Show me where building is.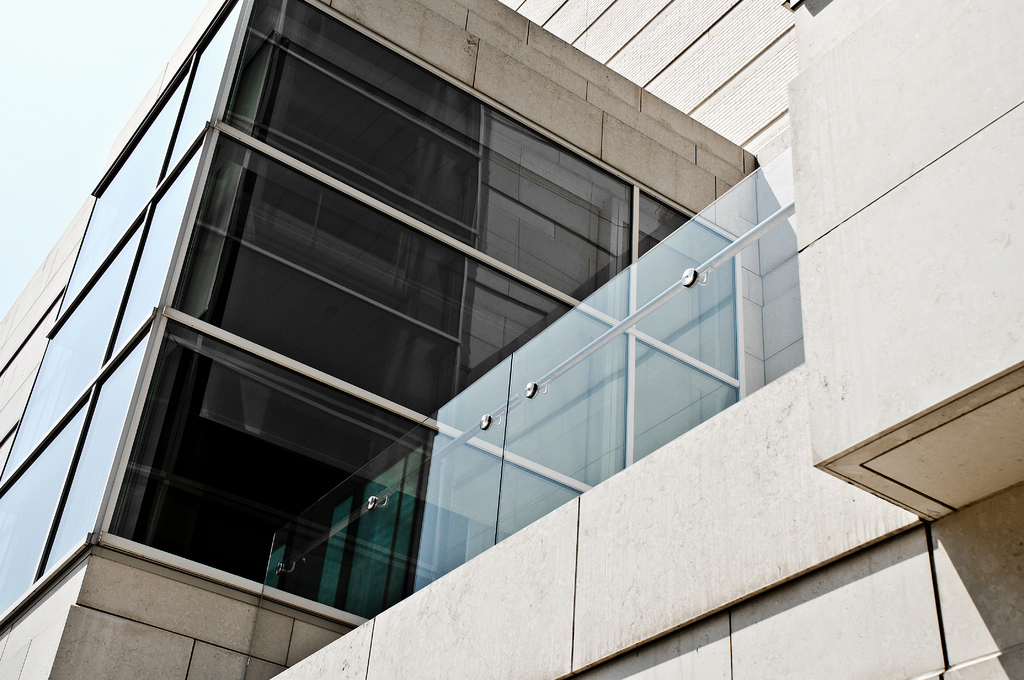
building is at (x1=0, y1=0, x2=1023, y2=679).
